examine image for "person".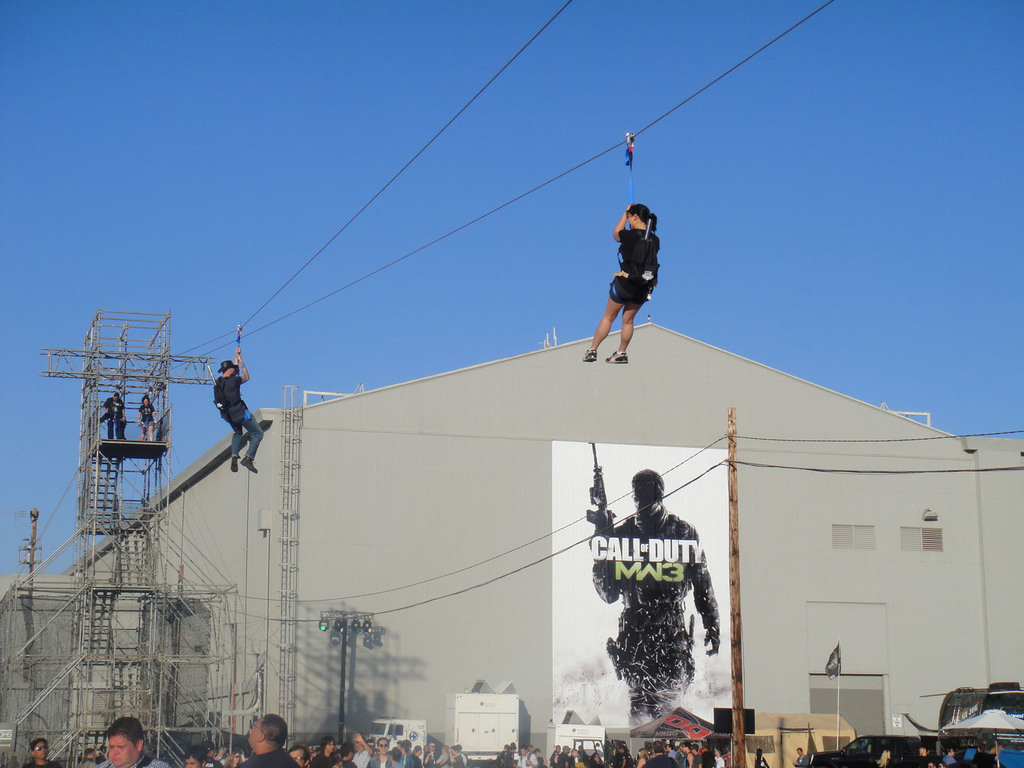
Examination result: 583, 462, 723, 721.
